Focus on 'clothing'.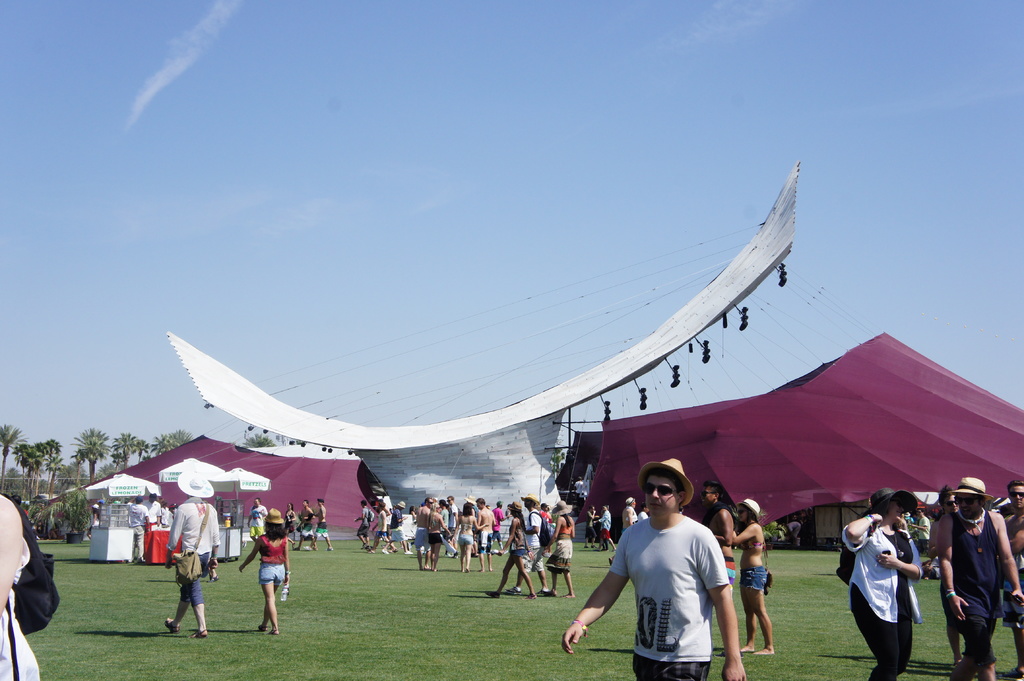
Focused at [299, 524, 316, 535].
